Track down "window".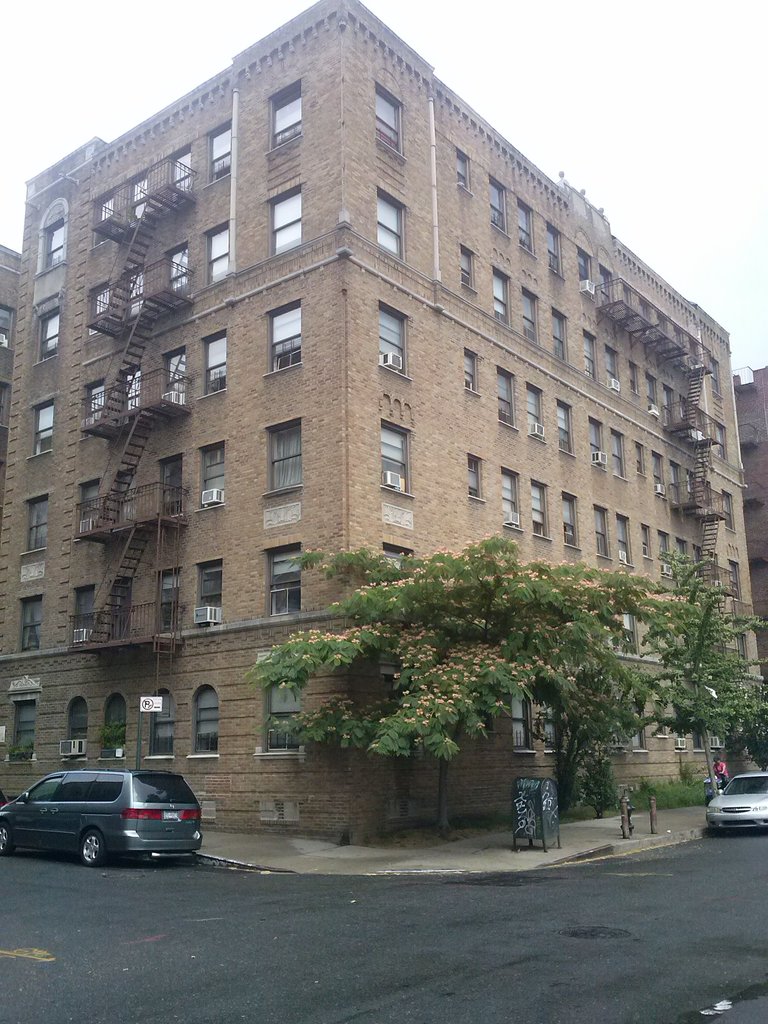
Tracked to (123,373,142,415).
